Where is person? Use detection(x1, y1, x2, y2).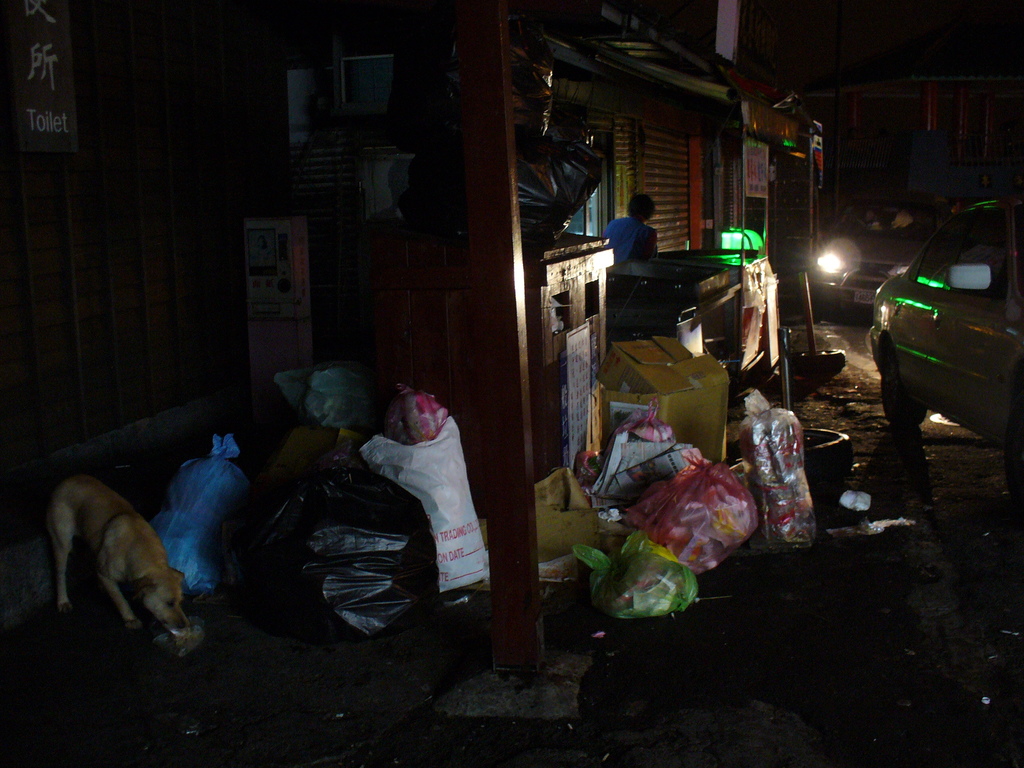
detection(599, 193, 658, 266).
